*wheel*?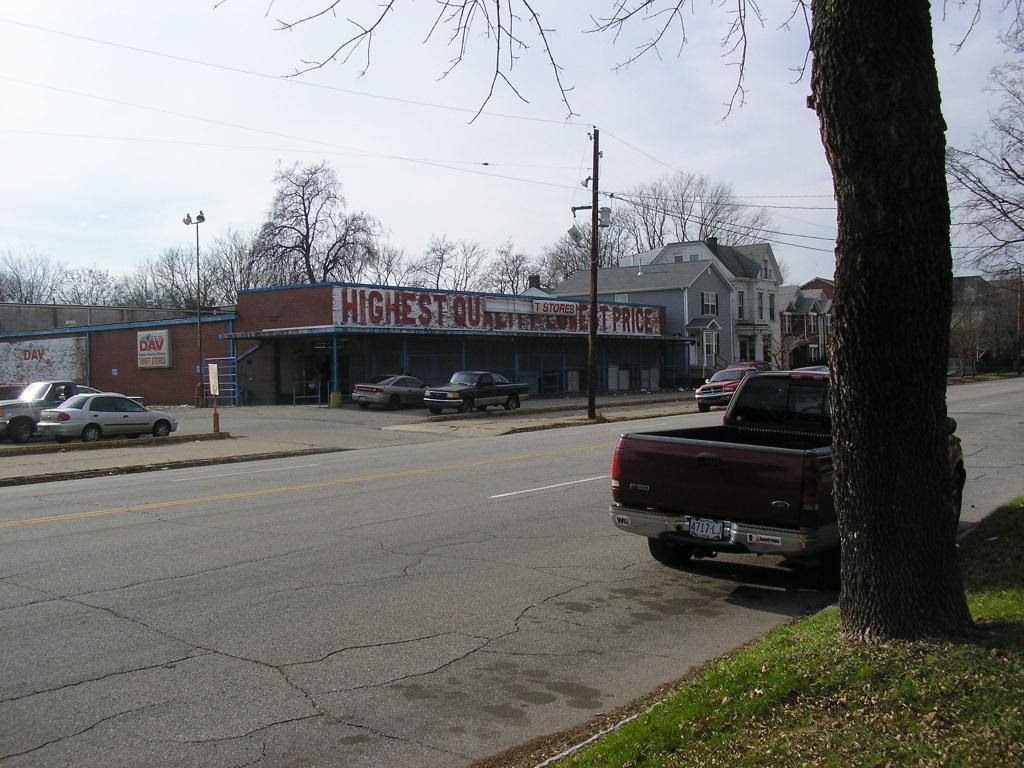
box=[128, 430, 140, 437]
